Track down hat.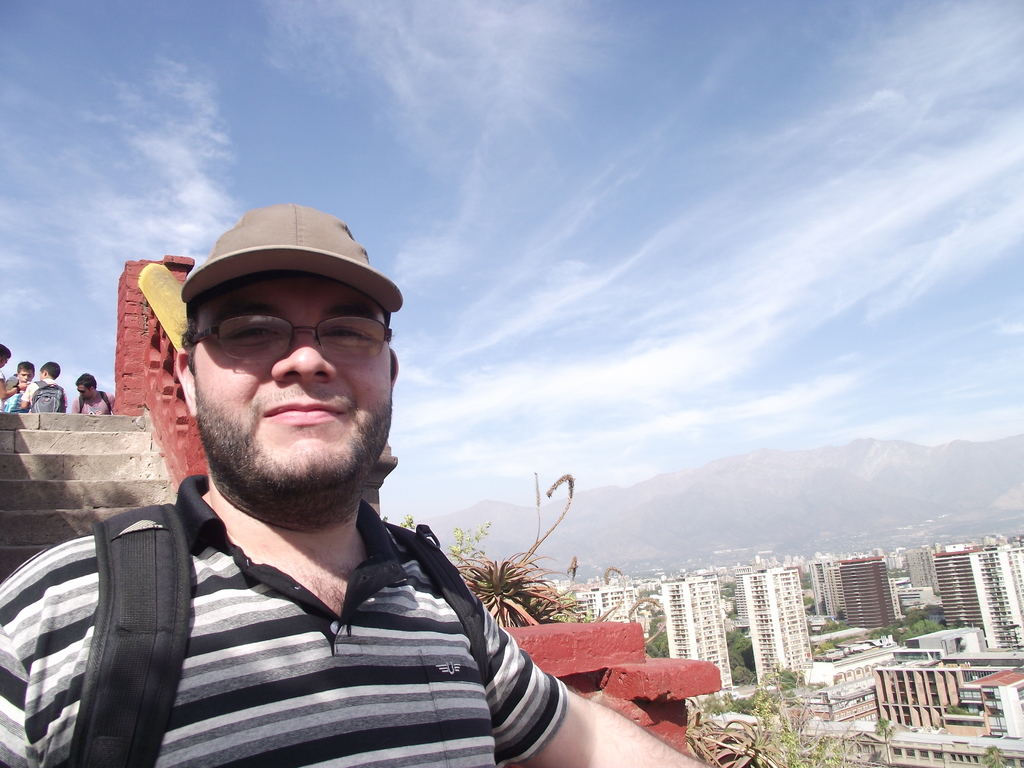
Tracked to <bbox>181, 200, 408, 328</bbox>.
